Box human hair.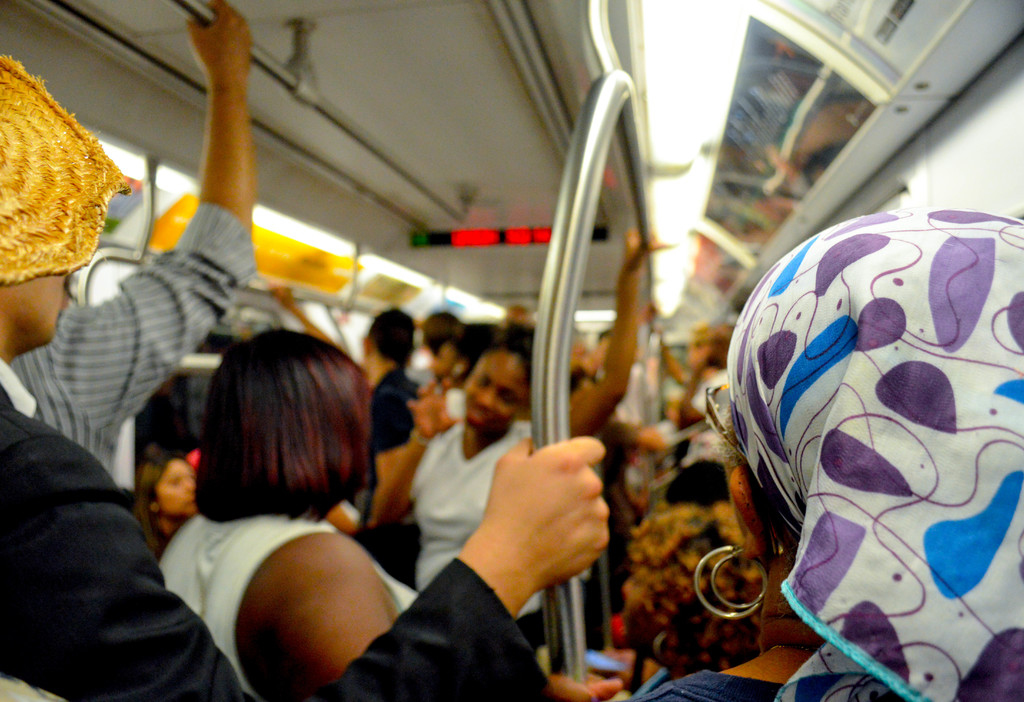
{"x1": 624, "y1": 503, "x2": 764, "y2": 676}.
